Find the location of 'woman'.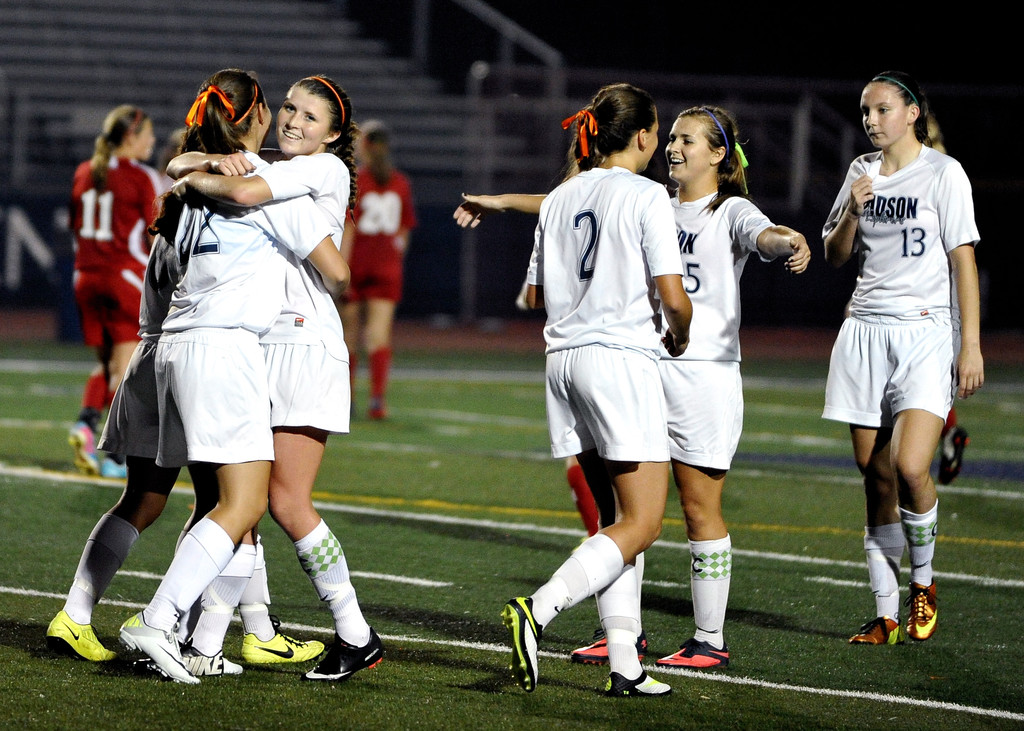
Location: box(344, 121, 415, 423).
